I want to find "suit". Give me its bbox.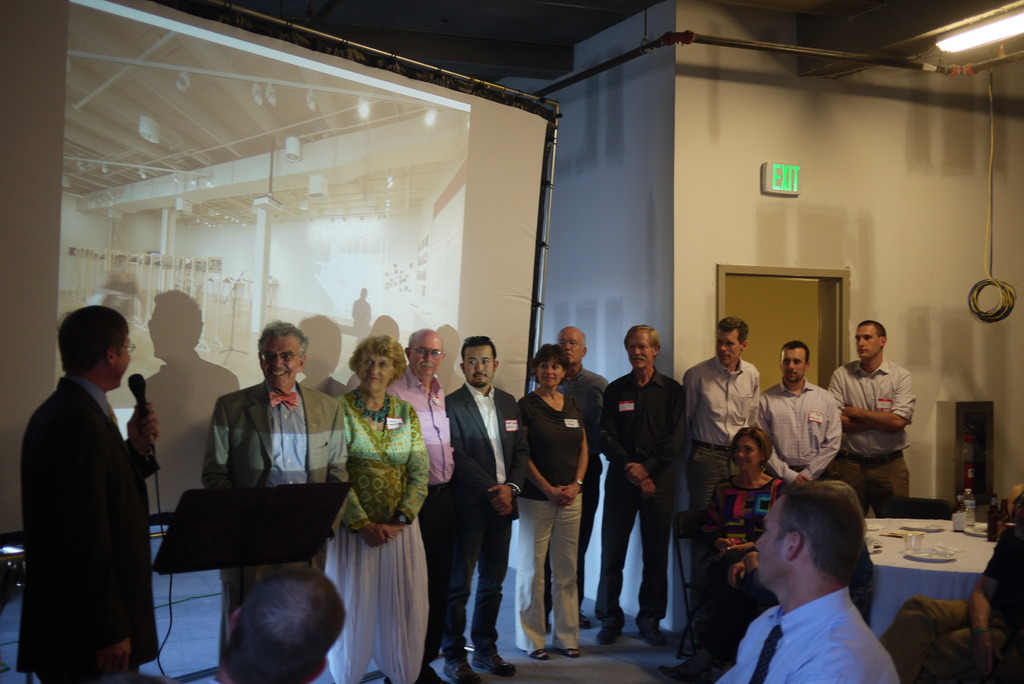
region(12, 372, 164, 683).
